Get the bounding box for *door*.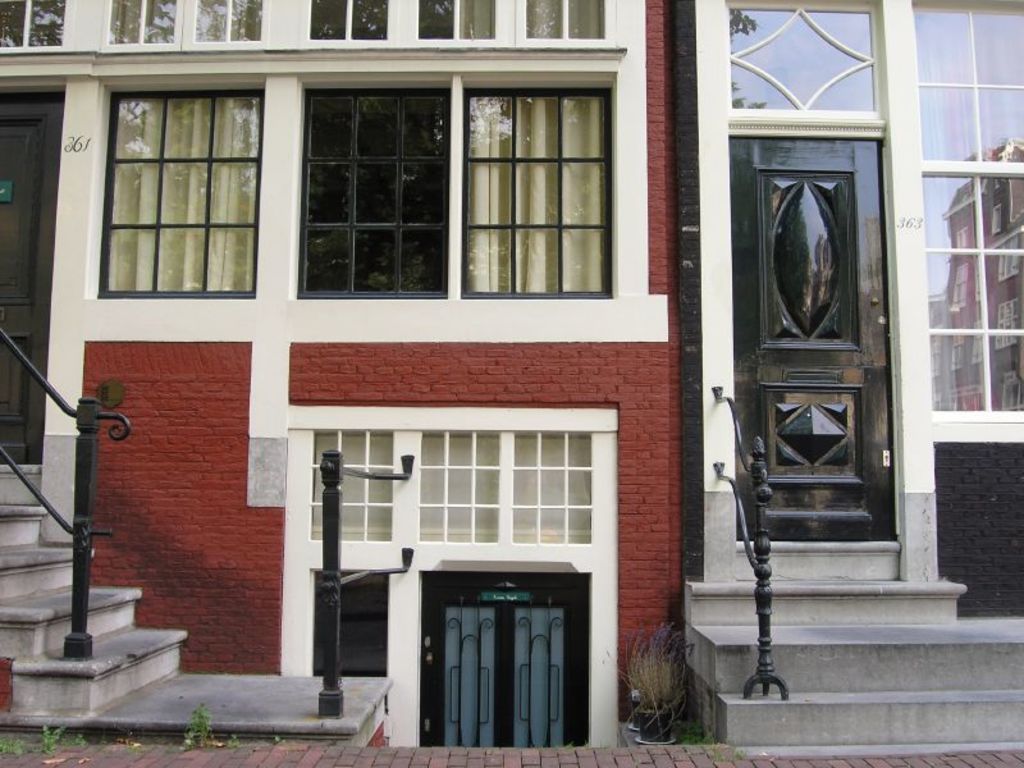
bbox=(0, 86, 68, 476).
